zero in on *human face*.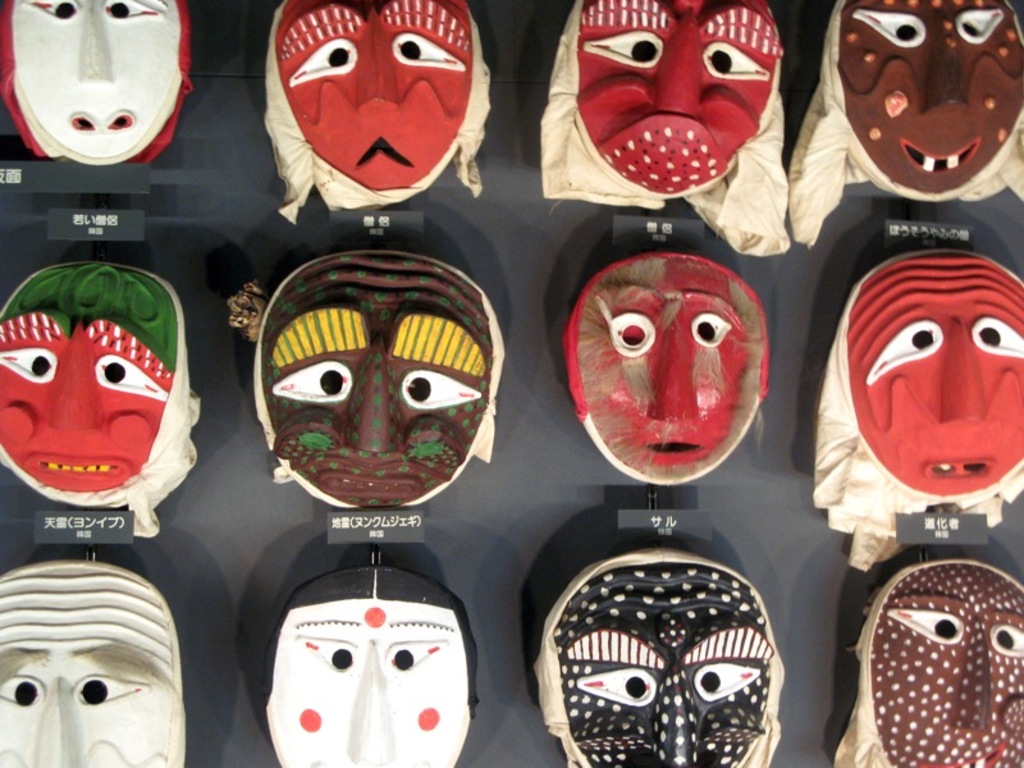
Zeroed in: x1=260 y1=252 x2=493 y2=509.
